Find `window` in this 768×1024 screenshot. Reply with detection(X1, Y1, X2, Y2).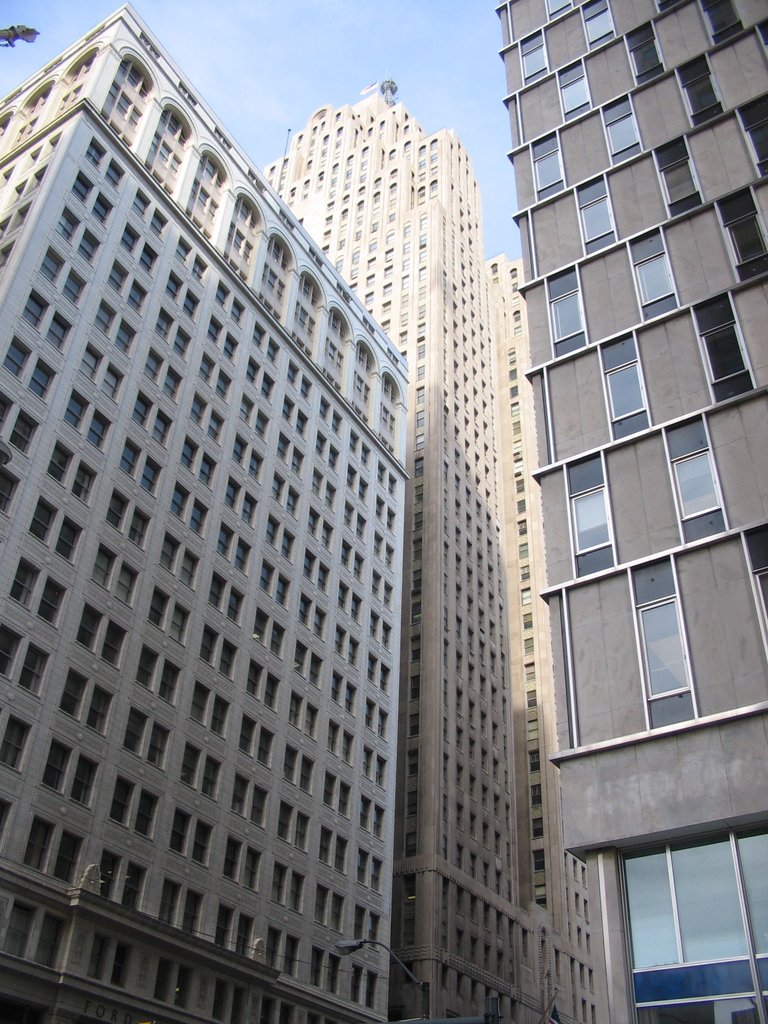
detection(599, 95, 643, 164).
